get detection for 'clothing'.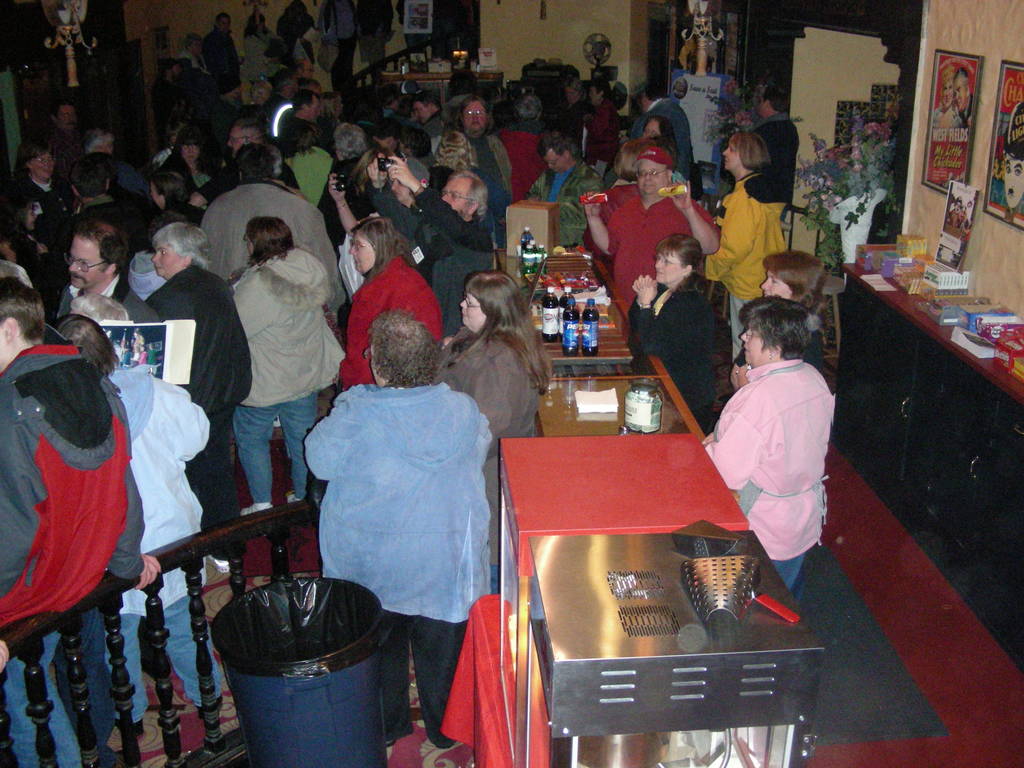
Detection: [697, 364, 822, 595].
